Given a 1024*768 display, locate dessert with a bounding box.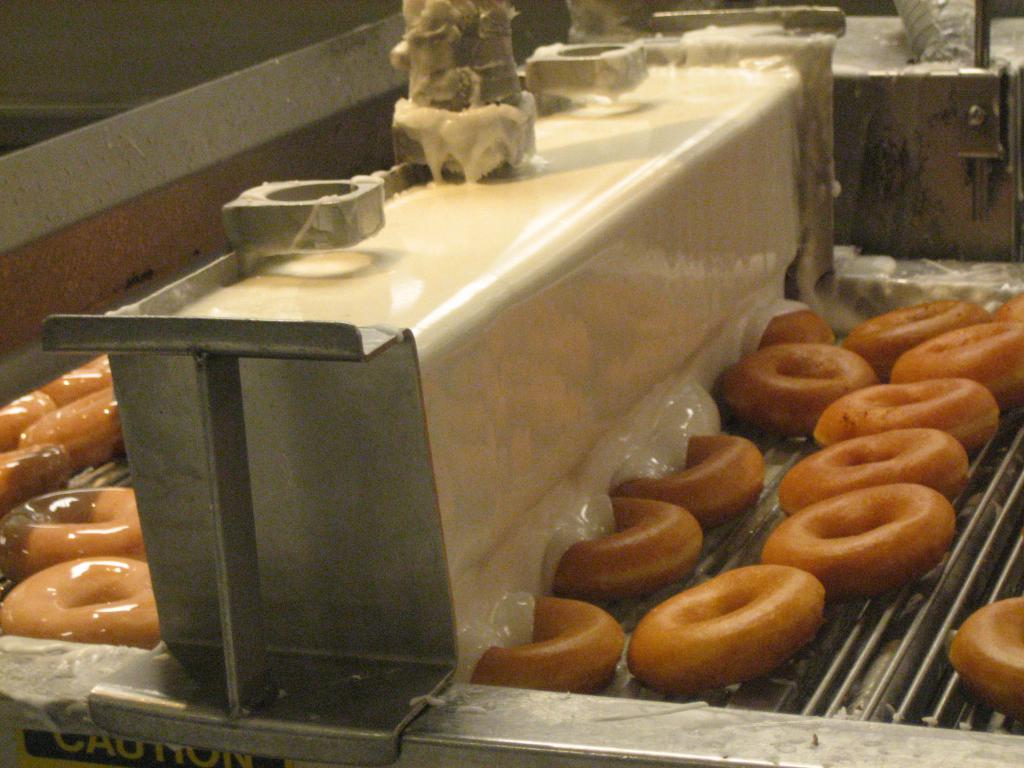
Located: [636, 426, 761, 520].
